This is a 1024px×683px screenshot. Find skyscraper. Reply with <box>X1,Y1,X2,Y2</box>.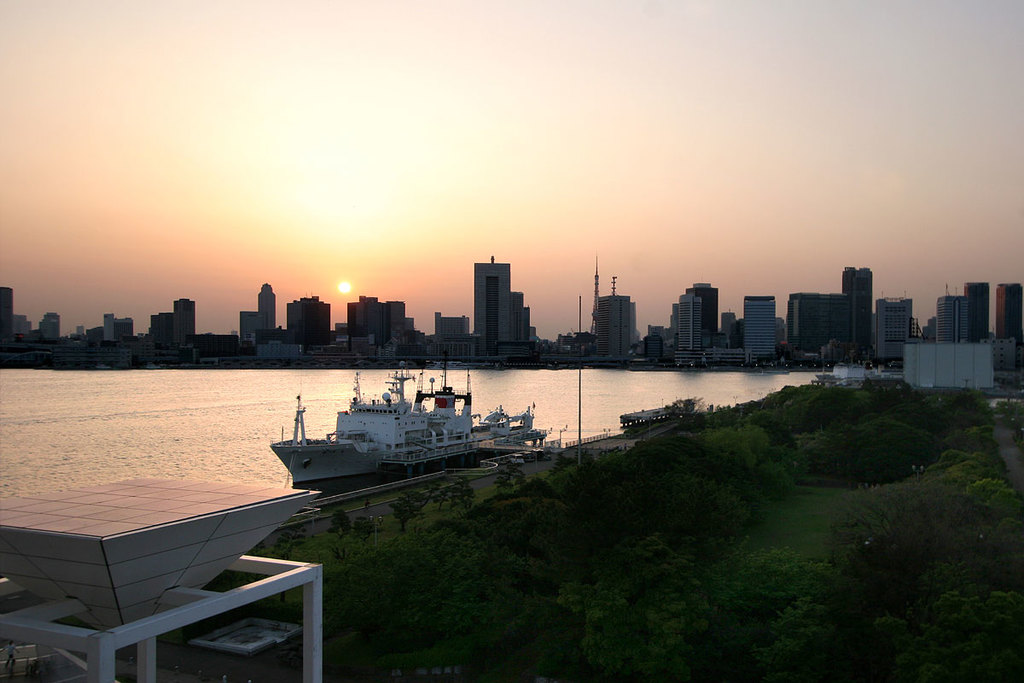
<box>257,283,275,330</box>.
